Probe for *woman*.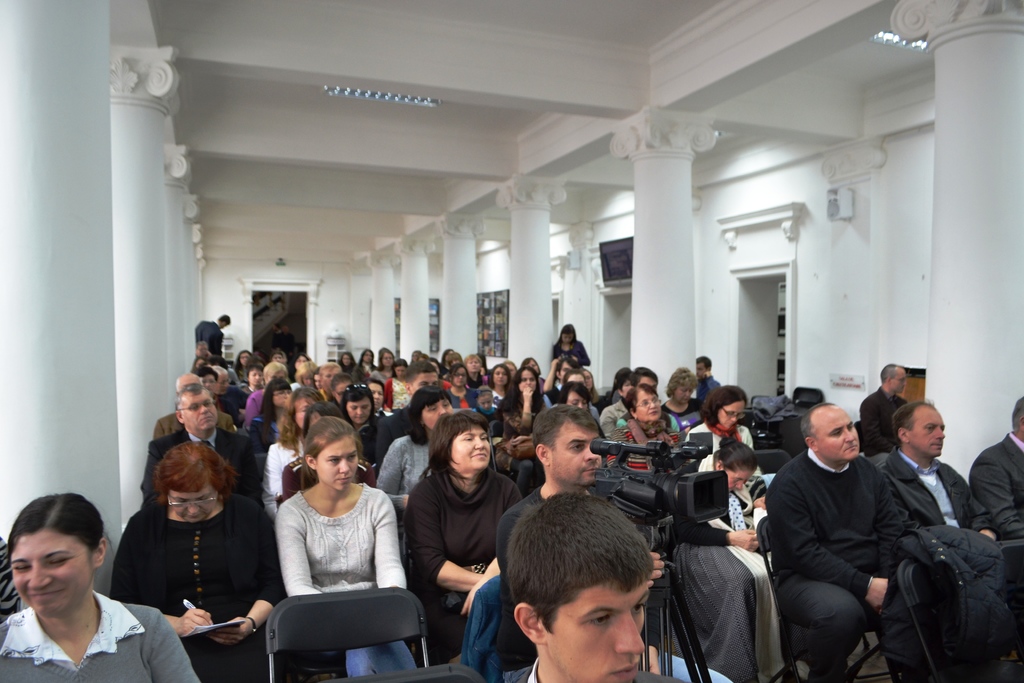
Probe result: (left=398, top=415, right=518, bottom=645).
